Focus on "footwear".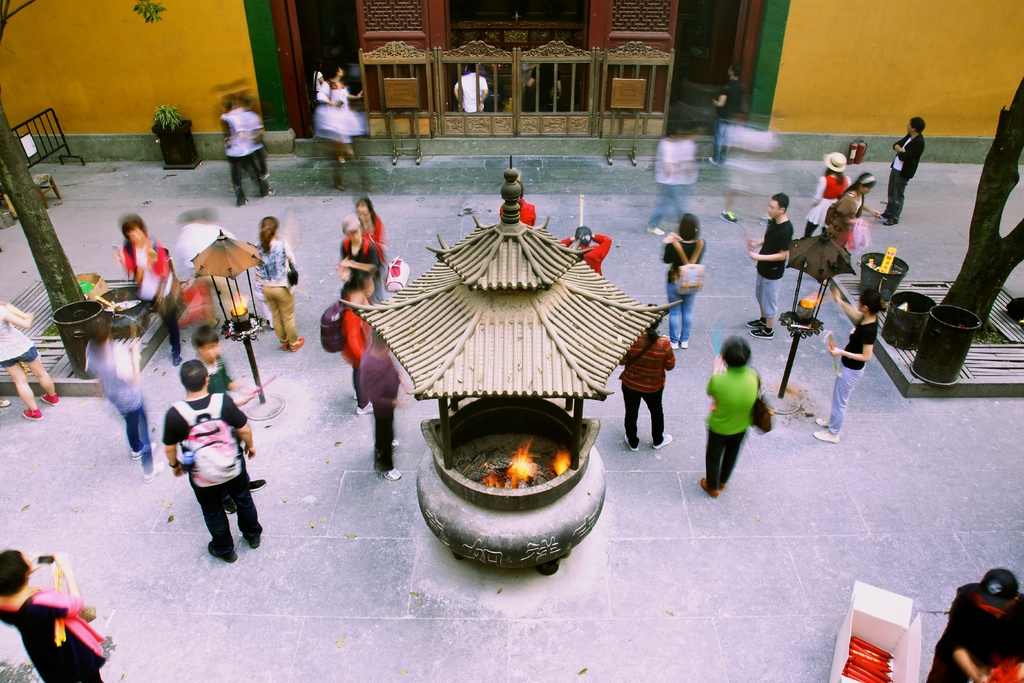
Focused at bbox(132, 441, 155, 463).
